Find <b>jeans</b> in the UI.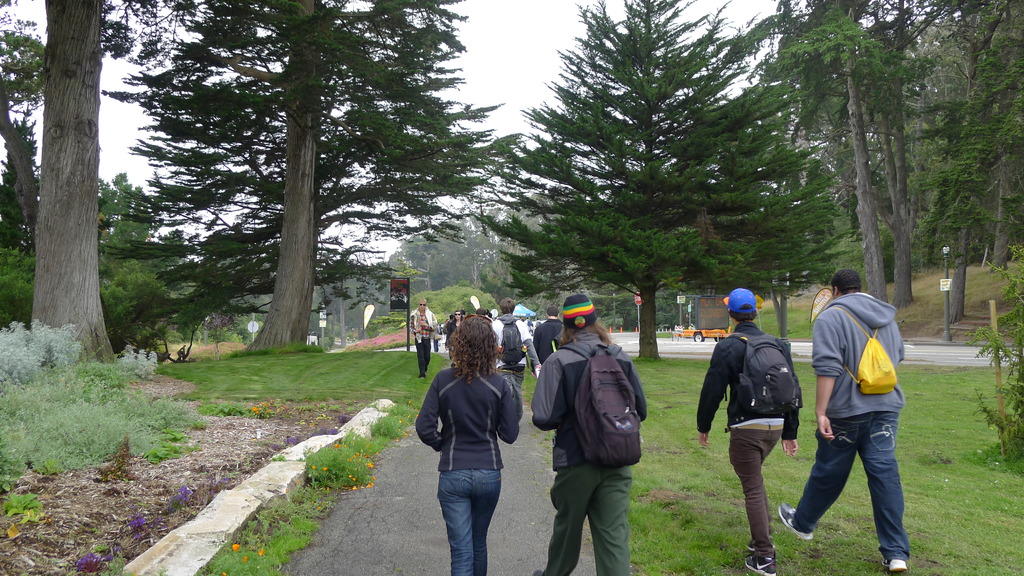
UI element at bbox=[499, 364, 527, 421].
